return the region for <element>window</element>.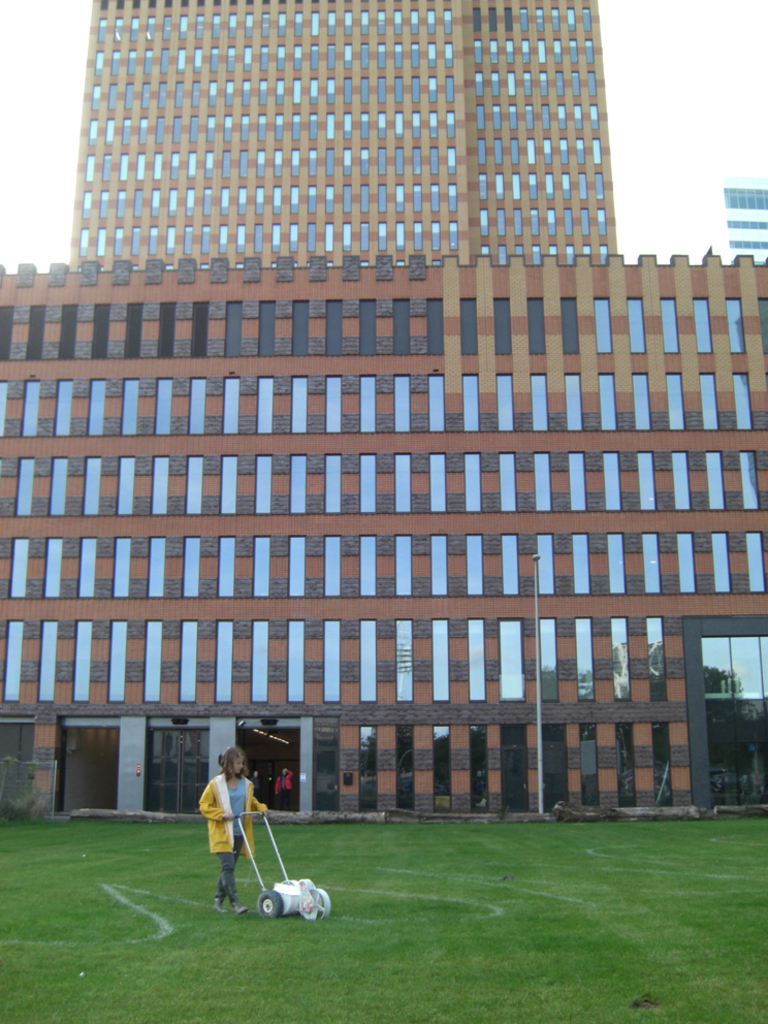
463:452:483:514.
